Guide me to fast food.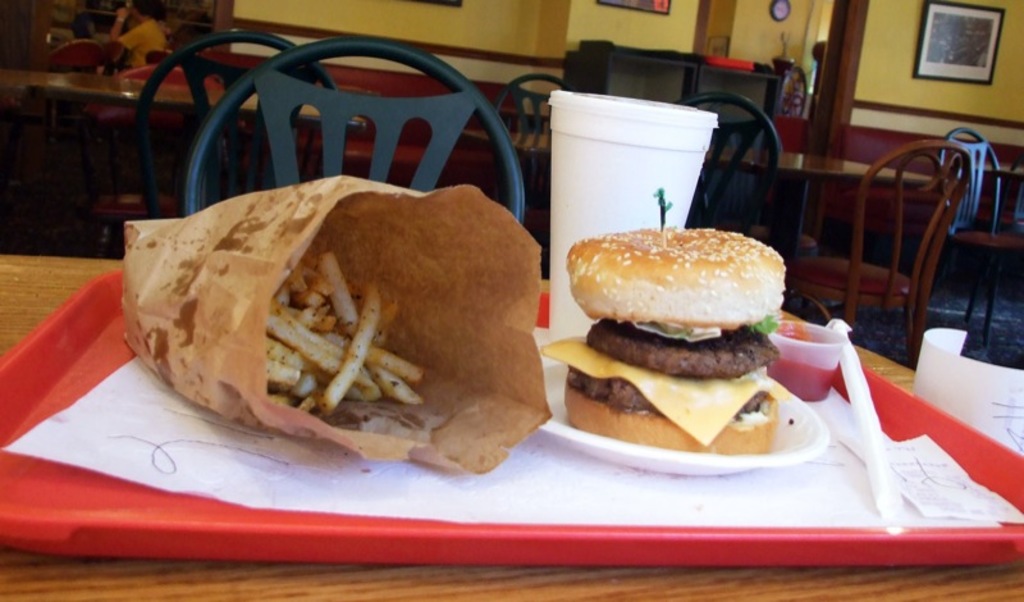
Guidance: select_region(273, 302, 328, 342).
